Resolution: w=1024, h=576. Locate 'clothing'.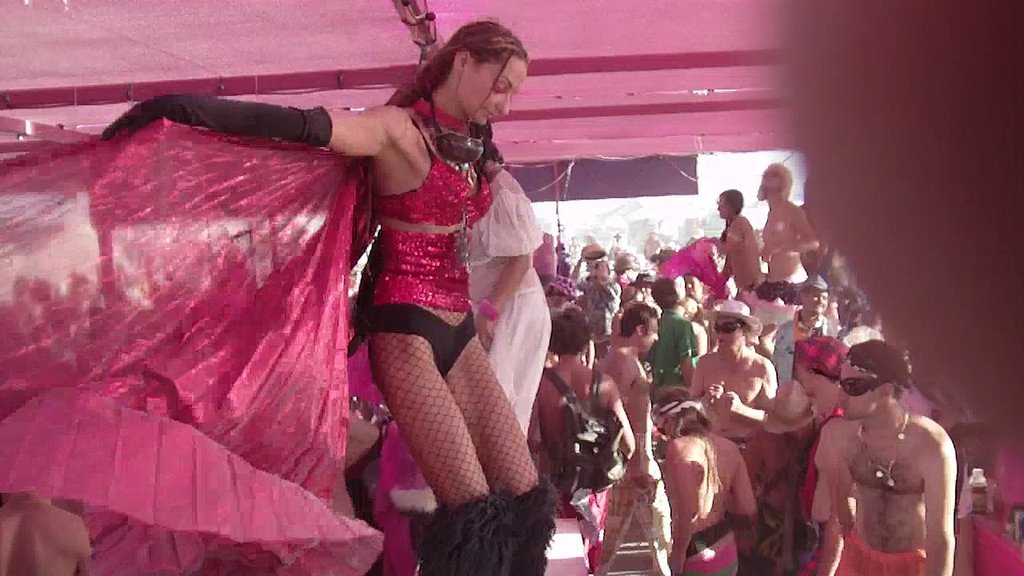
{"x1": 830, "y1": 533, "x2": 931, "y2": 575}.
